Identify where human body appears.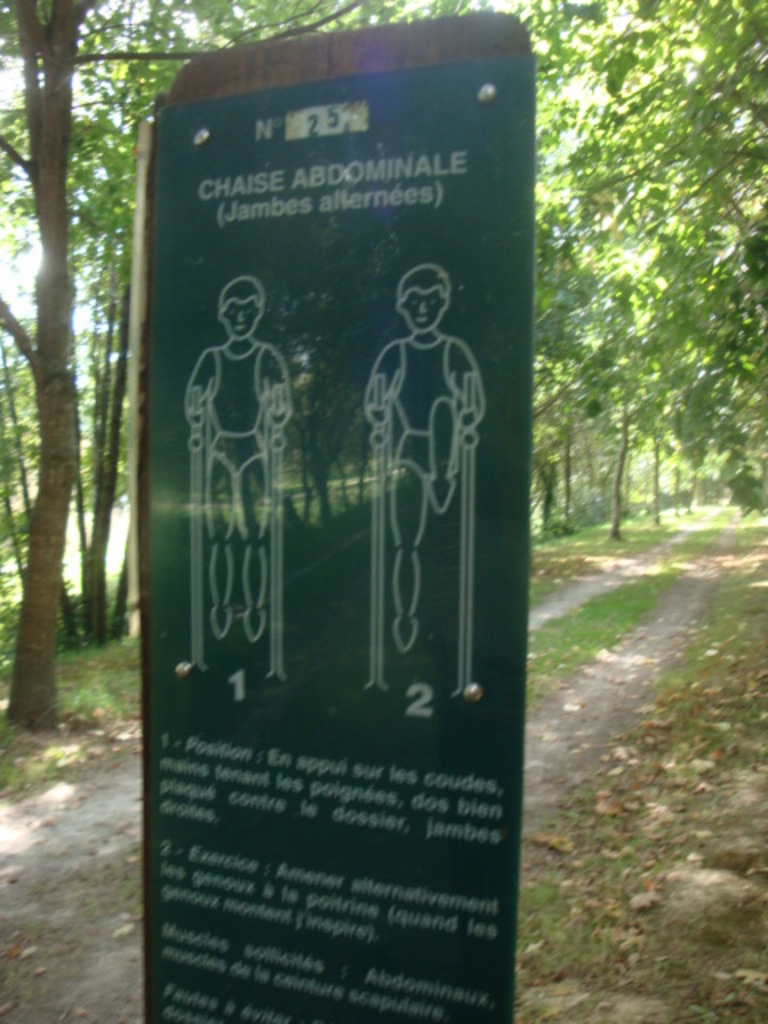
Appears at bbox=(197, 338, 291, 642).
